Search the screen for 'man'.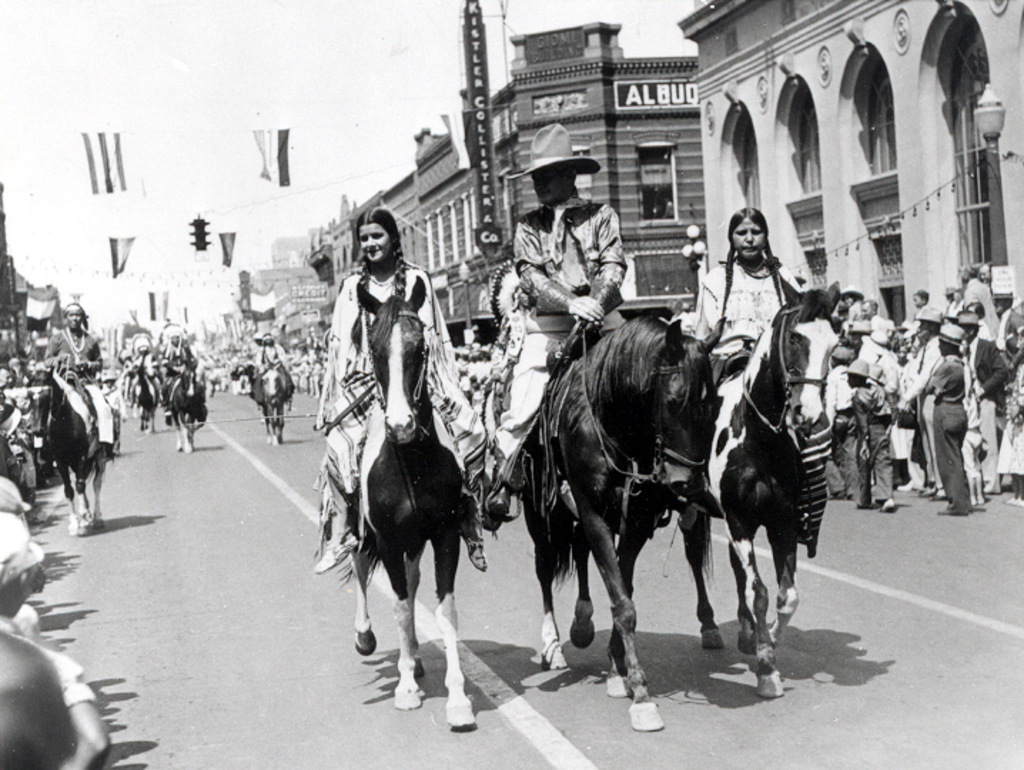
Found at locate(476, 123, 638, 532).
